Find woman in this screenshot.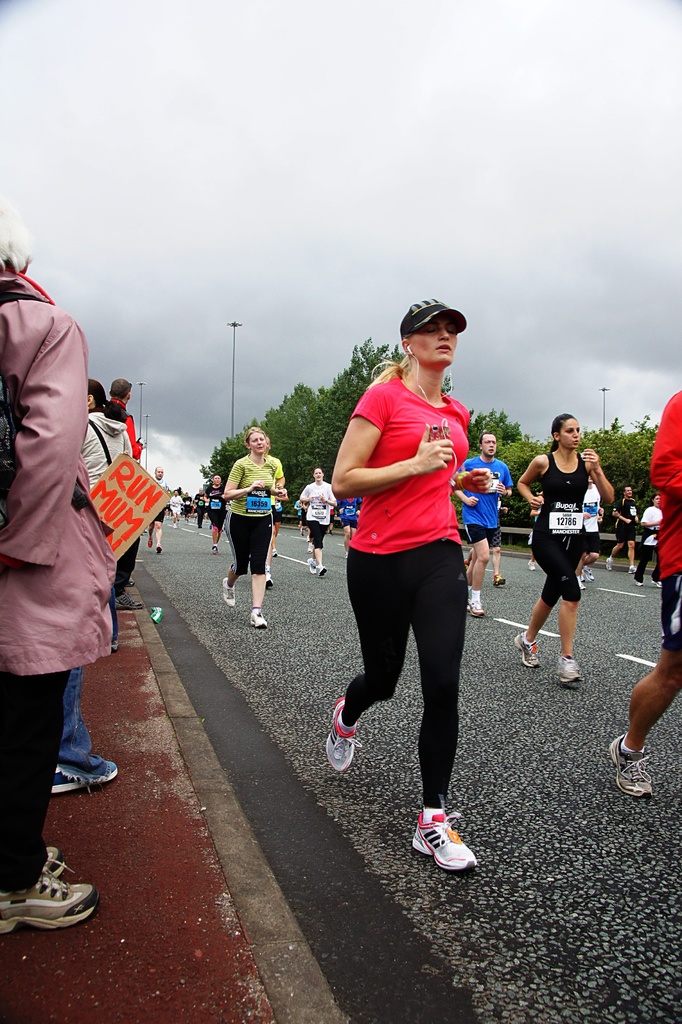
The bounding box for woman is (x1=72, y1=359, x2=143, y2=596).
